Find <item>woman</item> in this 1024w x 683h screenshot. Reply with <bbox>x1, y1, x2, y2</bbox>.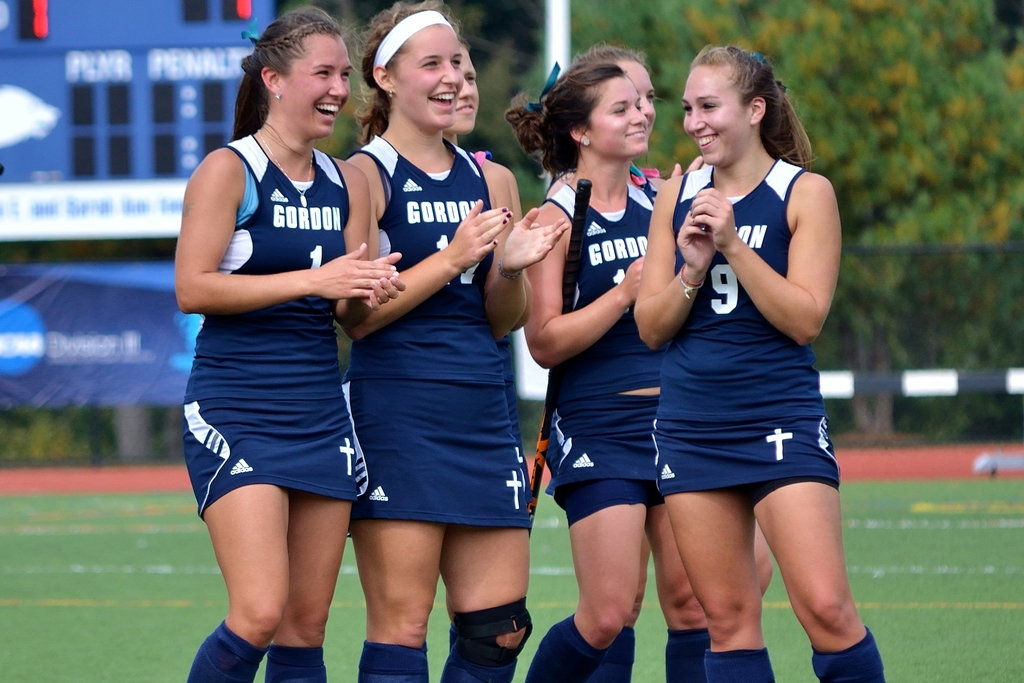
<bbox>342, 0, 568, 682</bbox>.
